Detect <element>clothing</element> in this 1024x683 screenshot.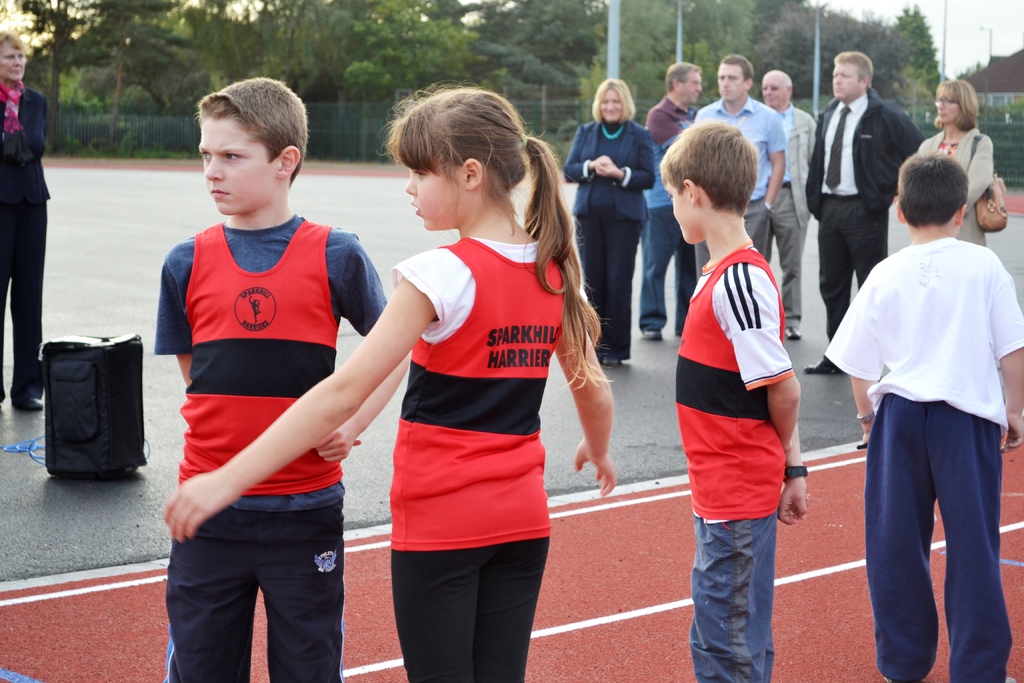
Detection: bbox(0, 81, 52, 400).
